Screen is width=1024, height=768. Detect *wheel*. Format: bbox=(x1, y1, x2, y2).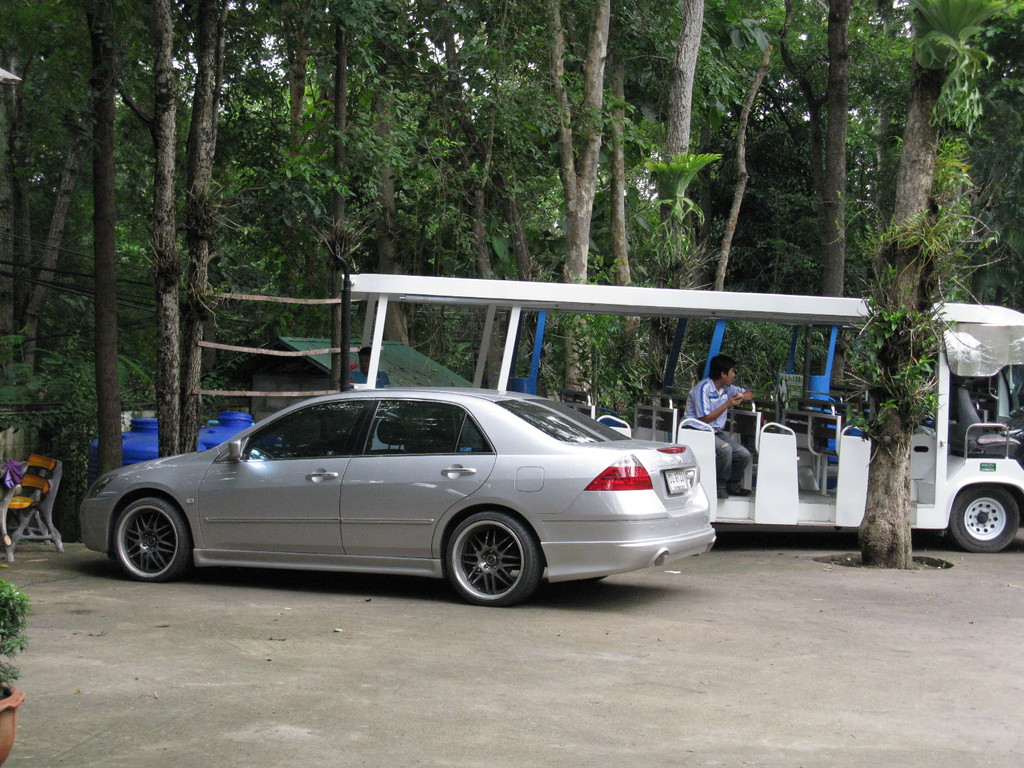
bbox=(947, 483, 1023, 556).
